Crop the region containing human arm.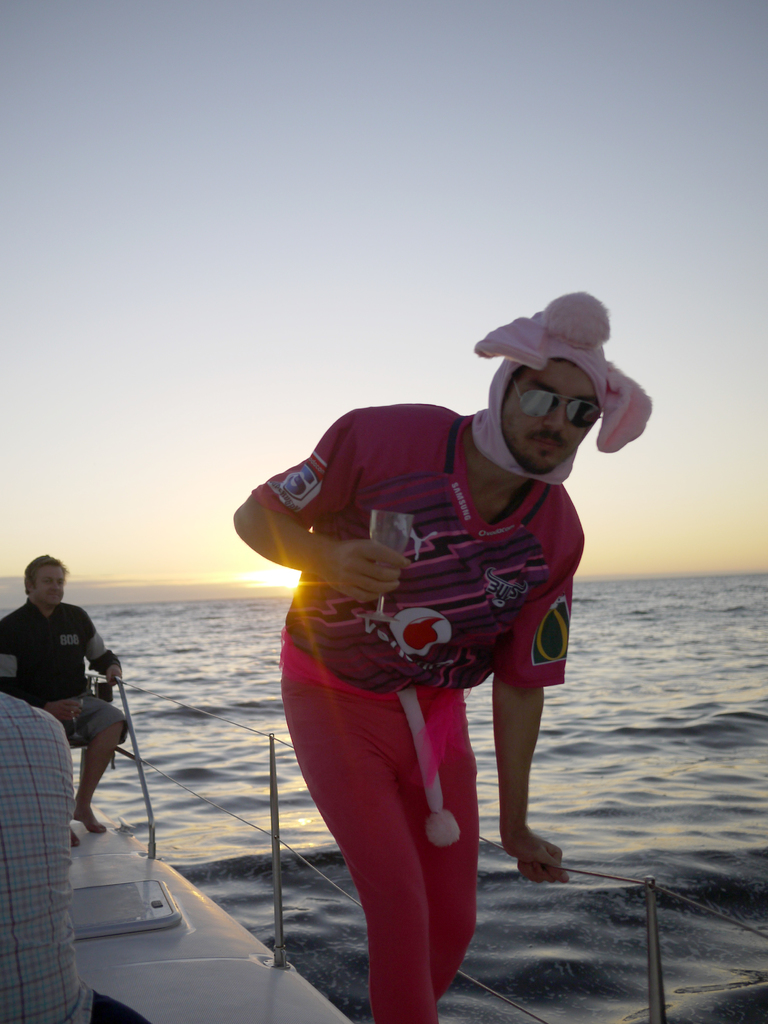
Crop region: <box>0,612,90,726</box>.
